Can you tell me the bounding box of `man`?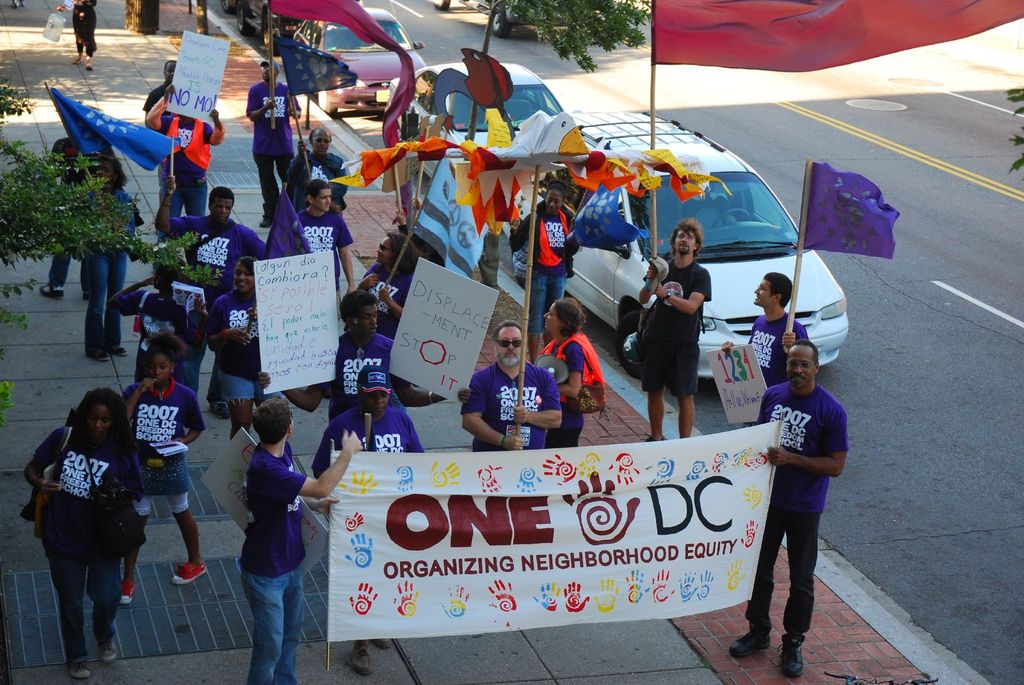
{"x1": 638, "y1": 217, "x2": 716, "y2": 444}.
